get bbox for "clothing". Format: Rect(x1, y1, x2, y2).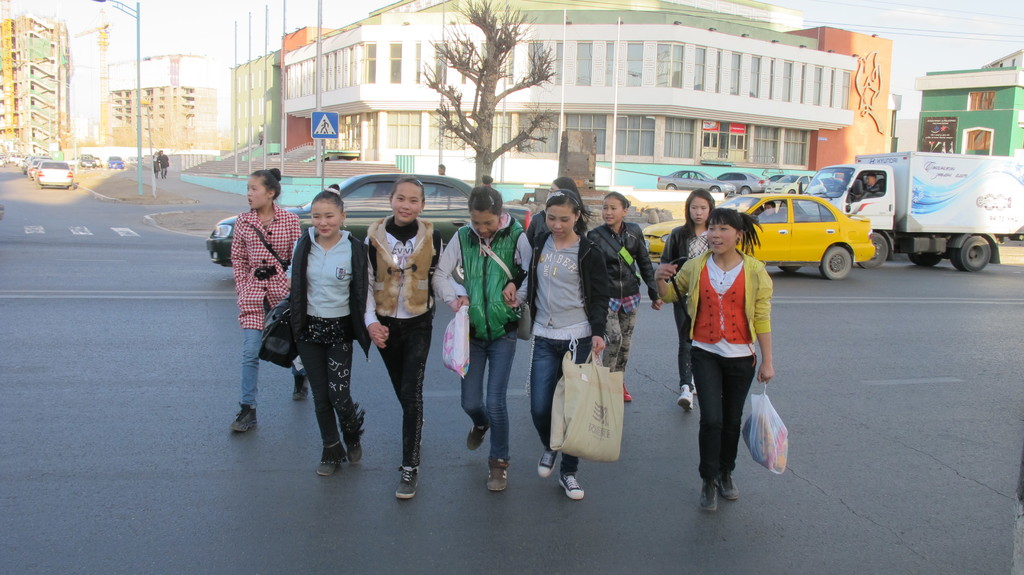
Rect(286, 223, 381, 466).
